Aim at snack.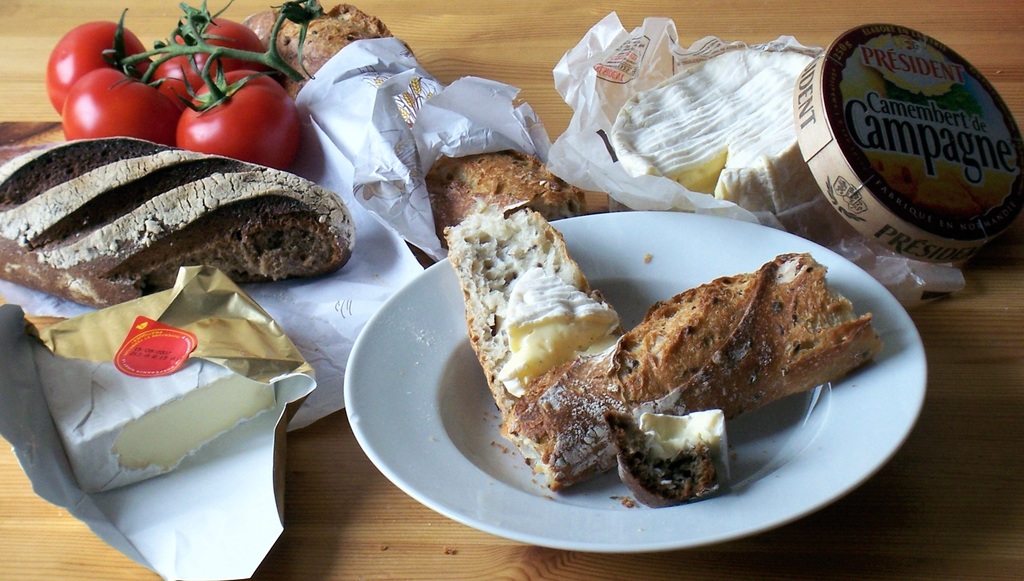
Aimed at box=[604, 402, 727, 509].
